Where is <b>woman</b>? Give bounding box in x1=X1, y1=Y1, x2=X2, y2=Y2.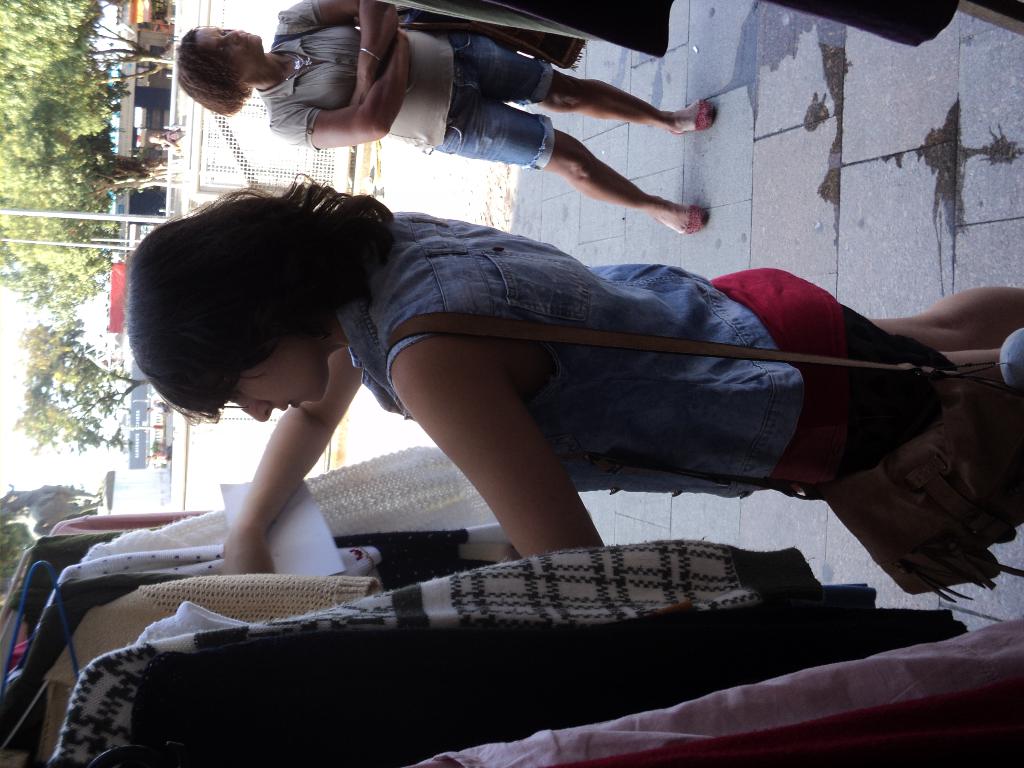
x1=173, y1=0, x2=715, y2=236.
